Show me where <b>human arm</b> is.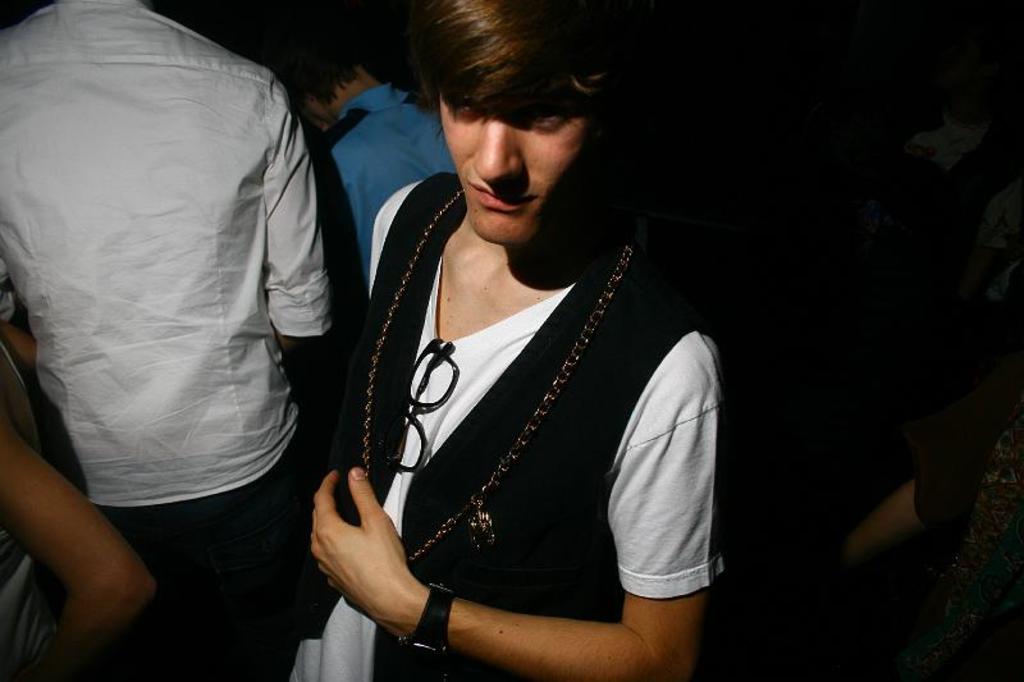
<b>human arm</b> is at crop(9, 427, 154, 649).
